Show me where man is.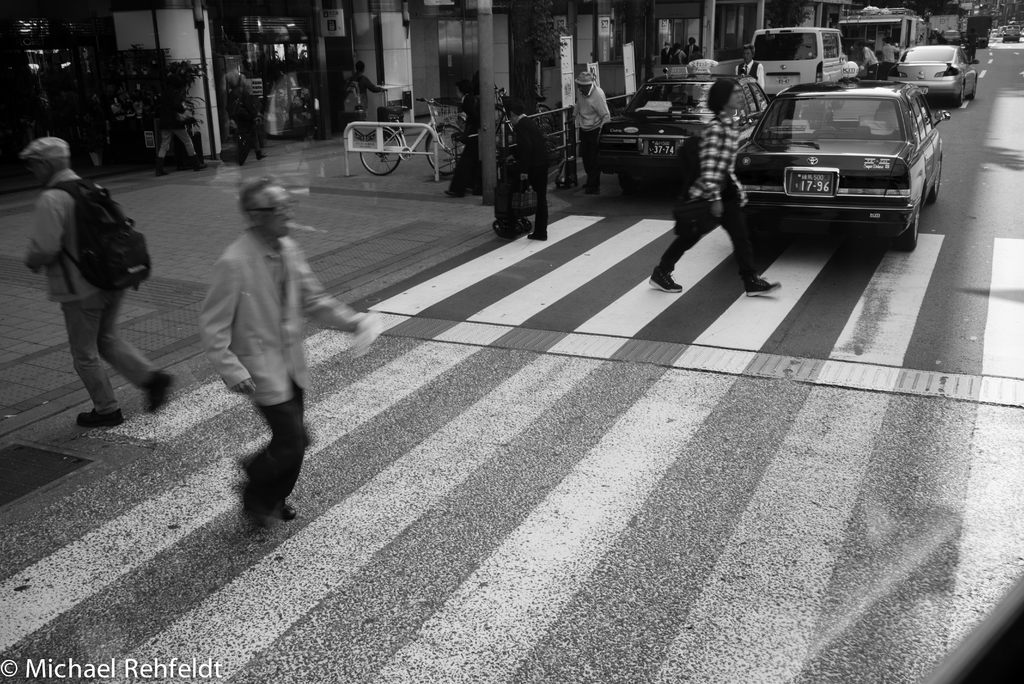
man is at region(879, 38, 900, 69).
